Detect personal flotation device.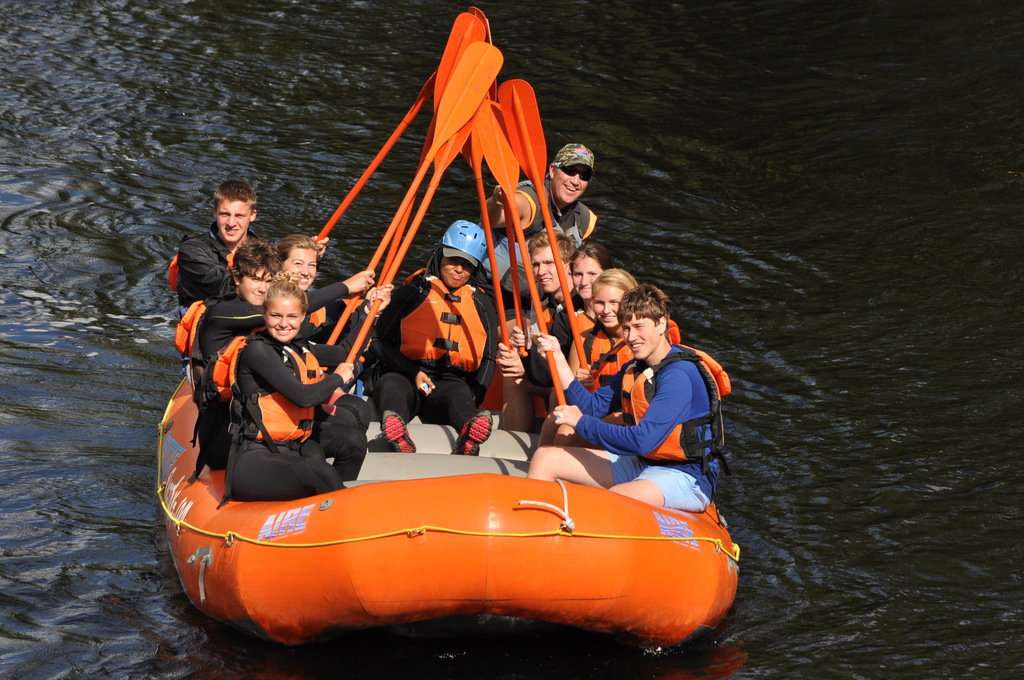
Detected at left=156, top=223, right=236, bottom=293.
